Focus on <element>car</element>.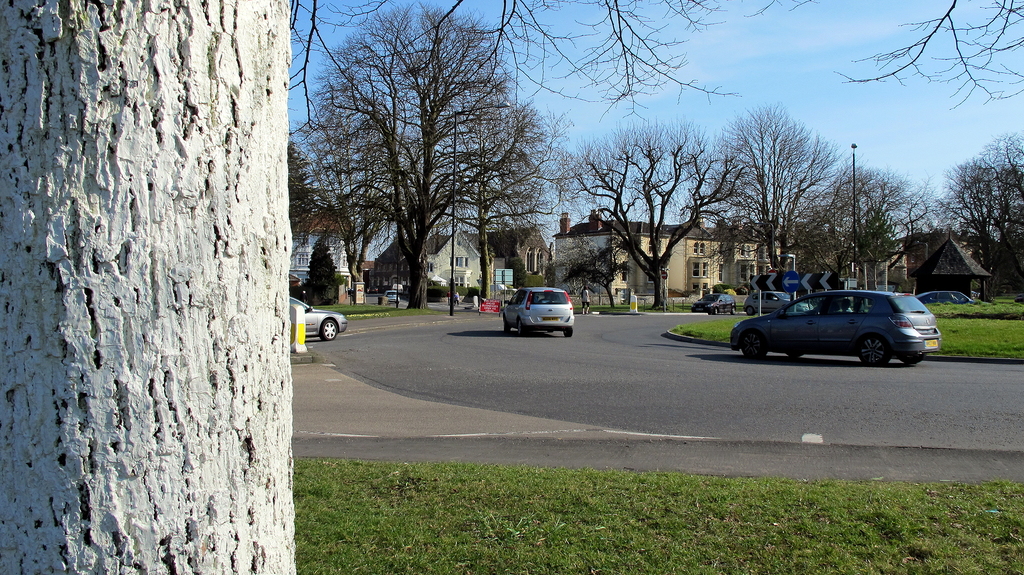
Focused at (x1=504, y1=290, x2=575, y2=336).
